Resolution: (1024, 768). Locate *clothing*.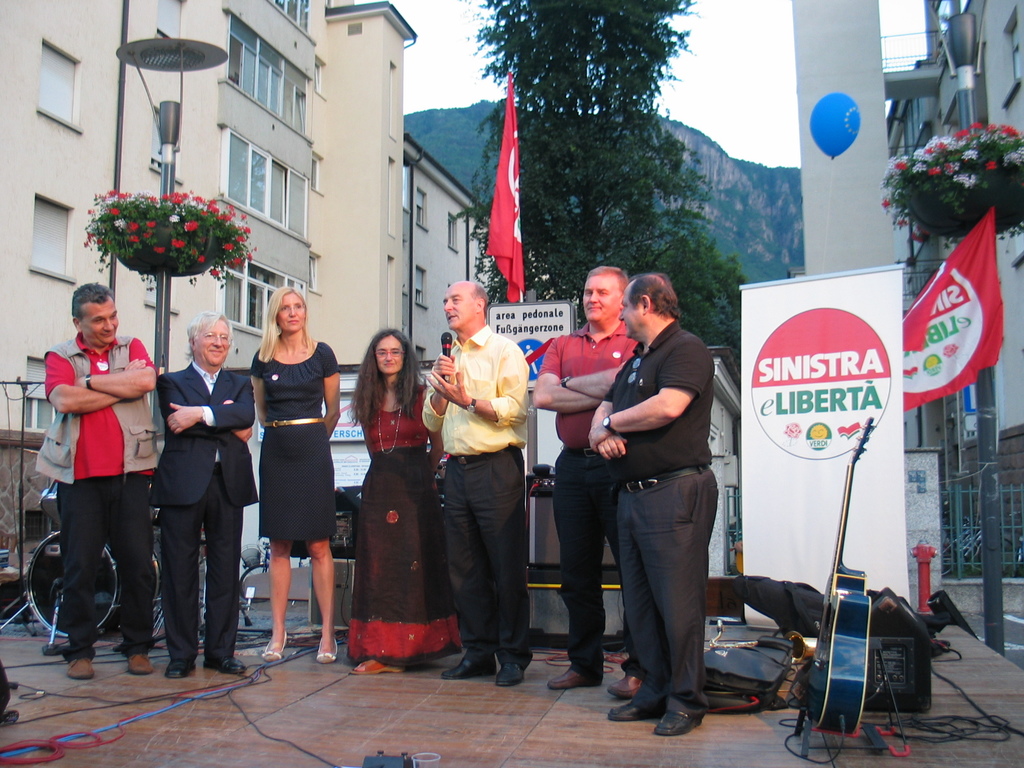
select_region(351, 381, 463, 664).
